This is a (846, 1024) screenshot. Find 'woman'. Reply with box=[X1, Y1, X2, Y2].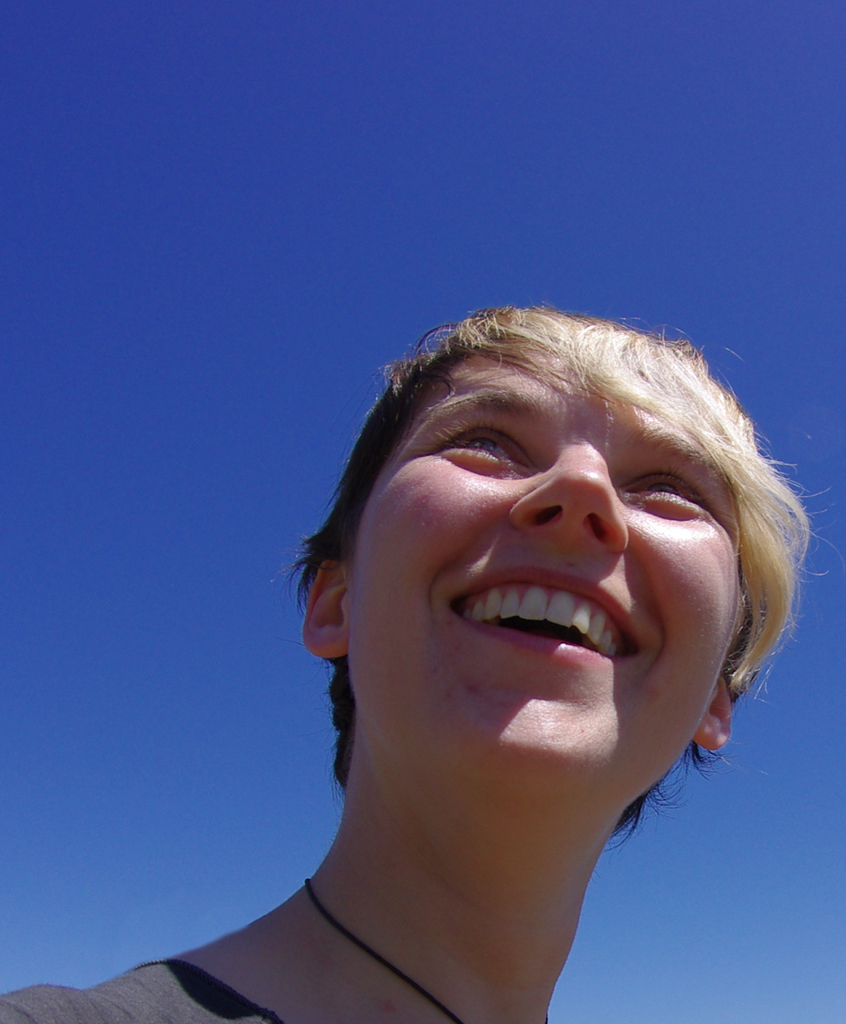
box=[139, 247, 845, 1023].
